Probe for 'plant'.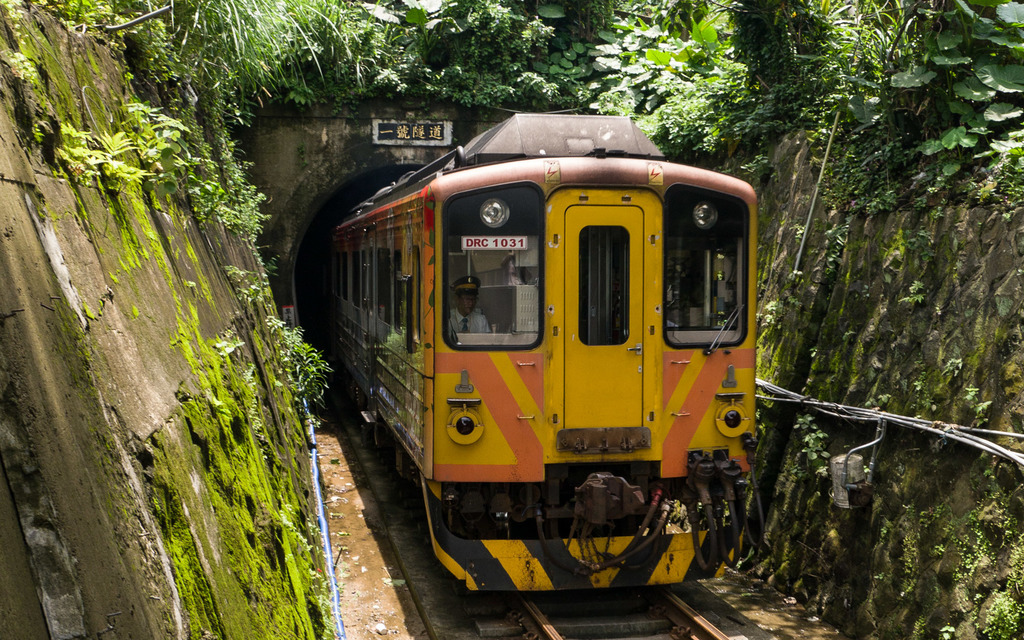
Probe result: locate(121, 102, 192, 176).
